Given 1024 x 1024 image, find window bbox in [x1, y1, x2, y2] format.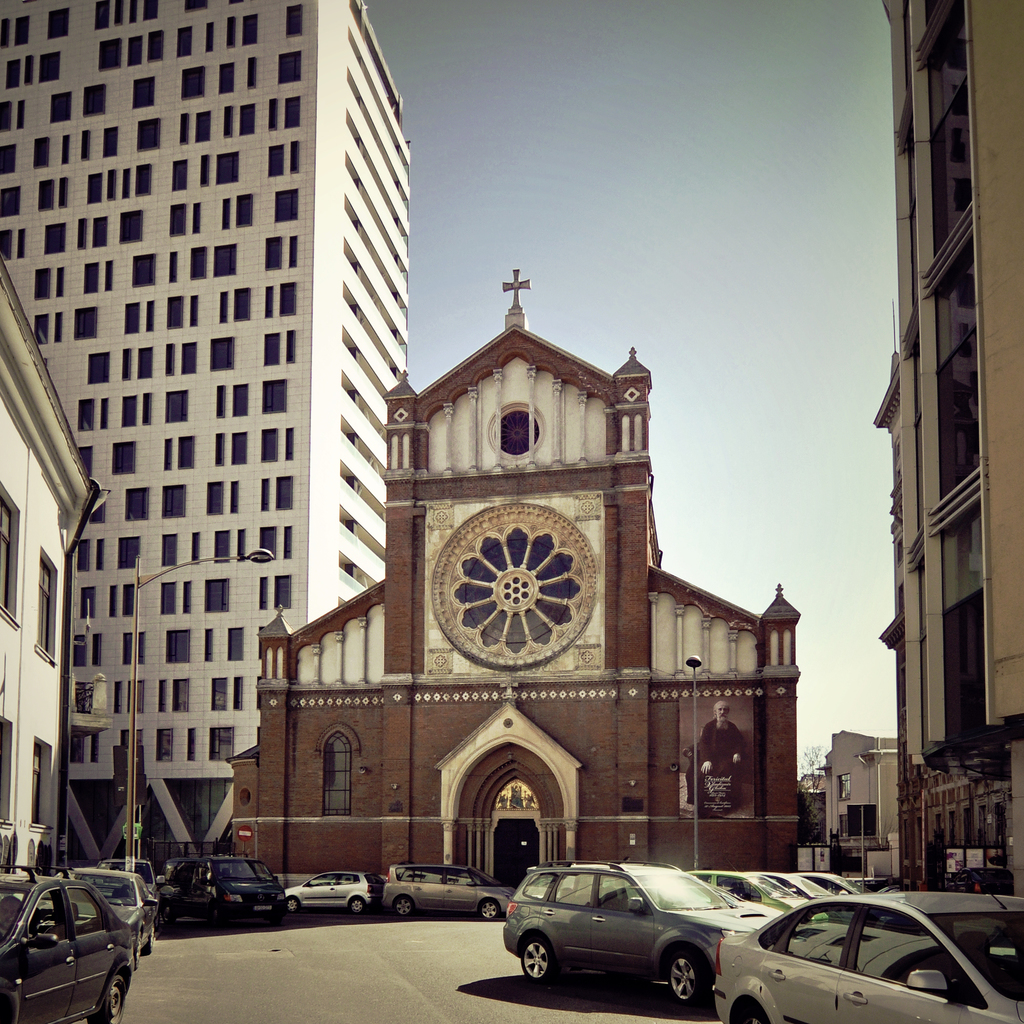
[95, 39, 120, 69].
